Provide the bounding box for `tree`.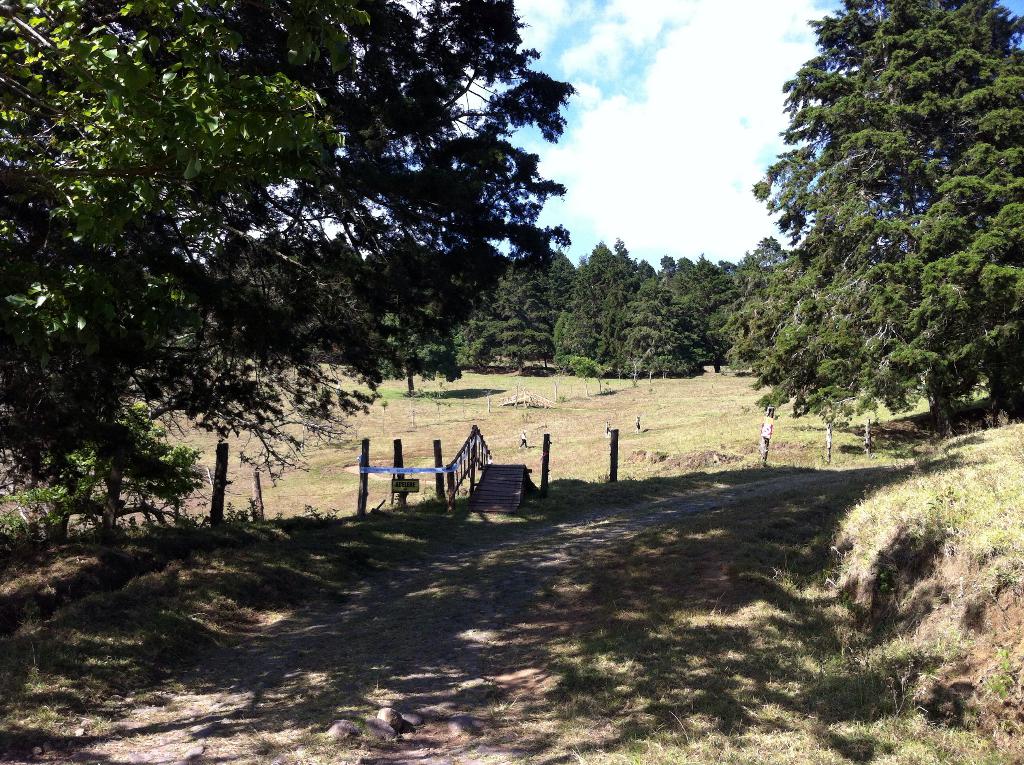
[706, 239, 794, 376].
